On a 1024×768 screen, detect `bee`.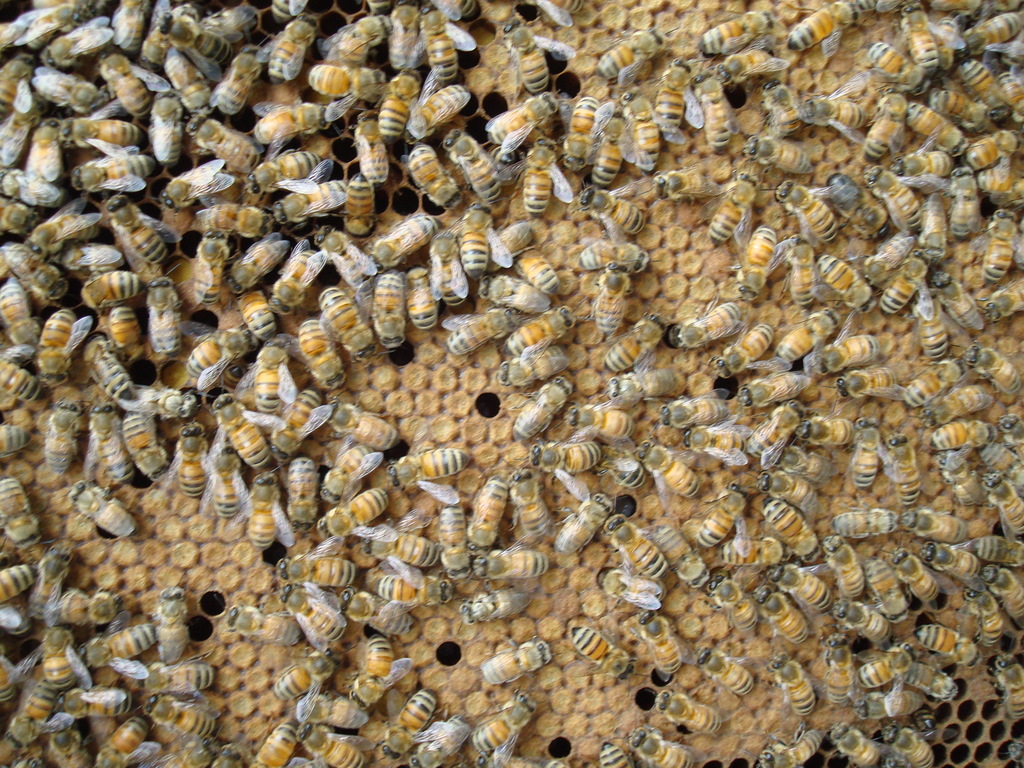
rect(881, 271, 929, 317).
